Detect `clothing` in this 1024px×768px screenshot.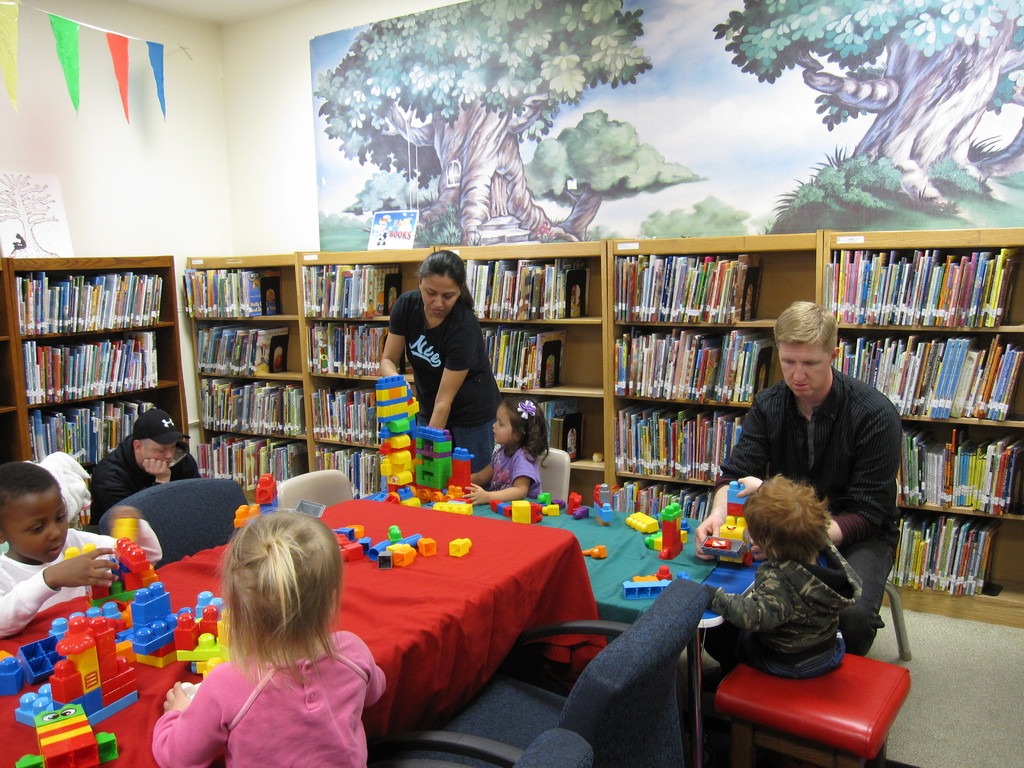
Detection: {"x1": 484, "y1": 441, "x2": 544, "y2": 506}.
